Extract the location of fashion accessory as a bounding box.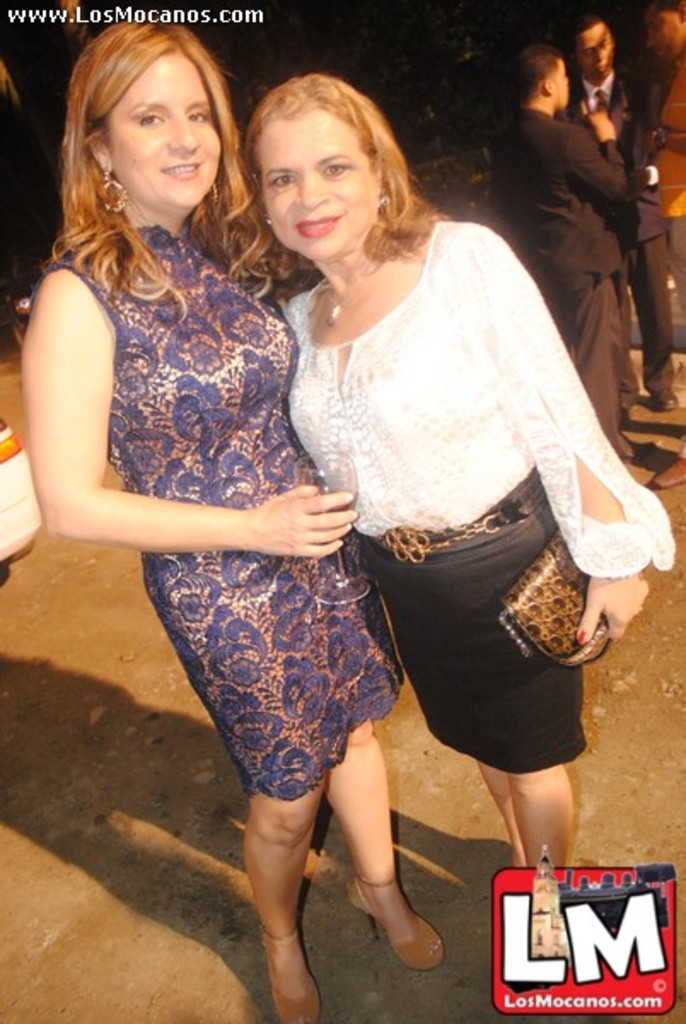
box=[597, 92, 608, 108].
